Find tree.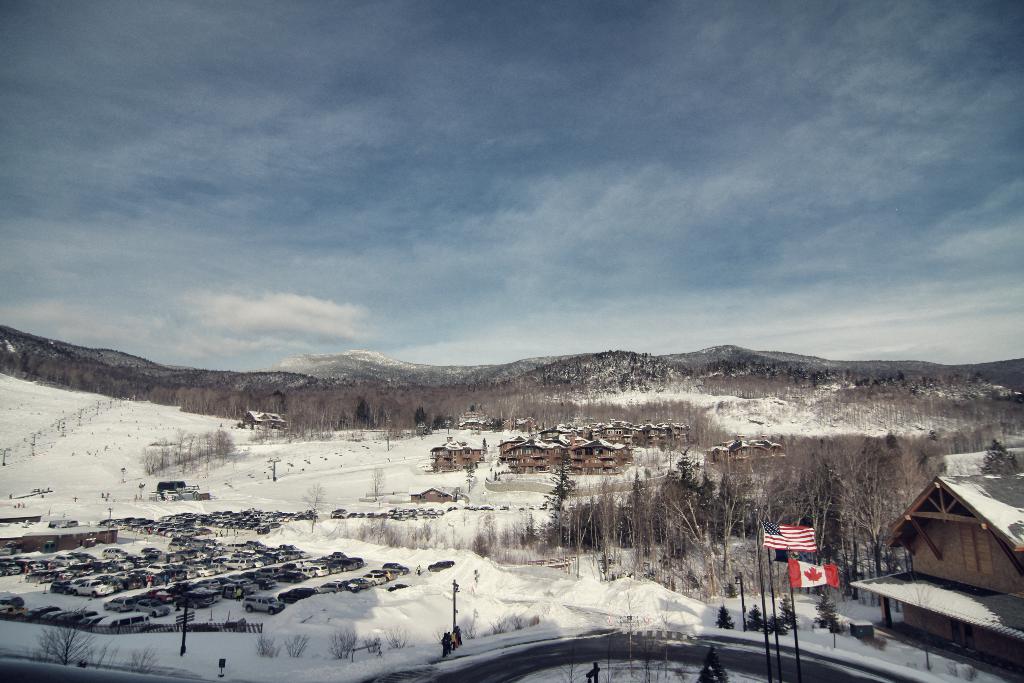
select_region(744, 600, 771, 632).
